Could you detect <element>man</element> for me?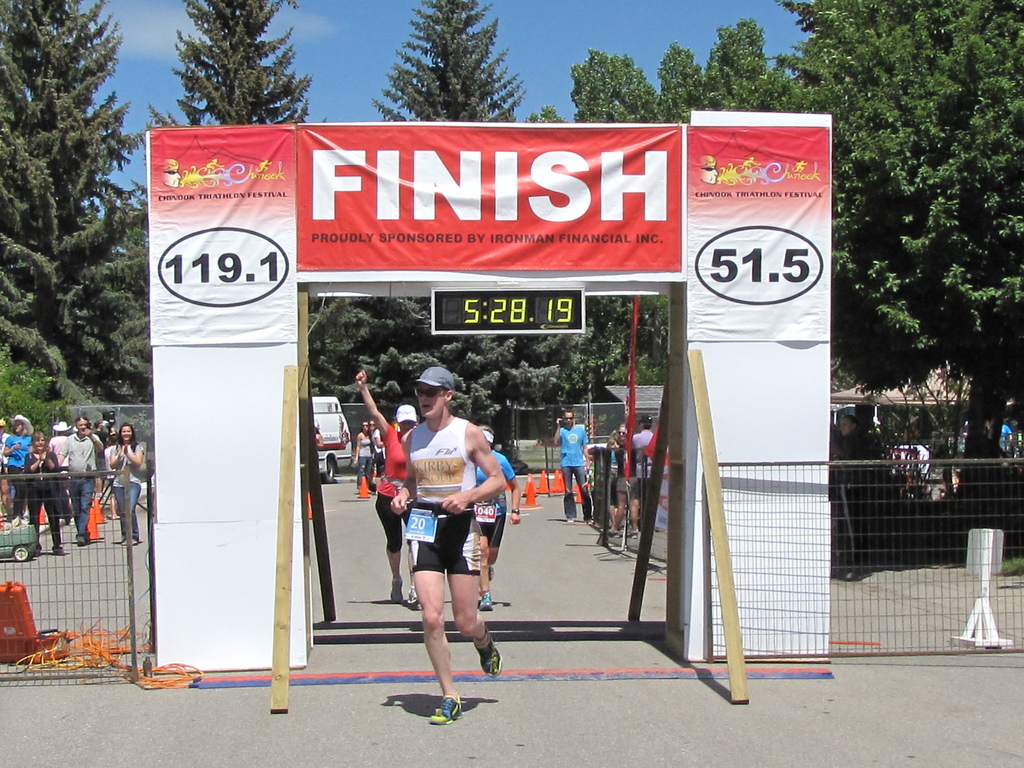
Detection result: locate(56, 413, 104, 544).
